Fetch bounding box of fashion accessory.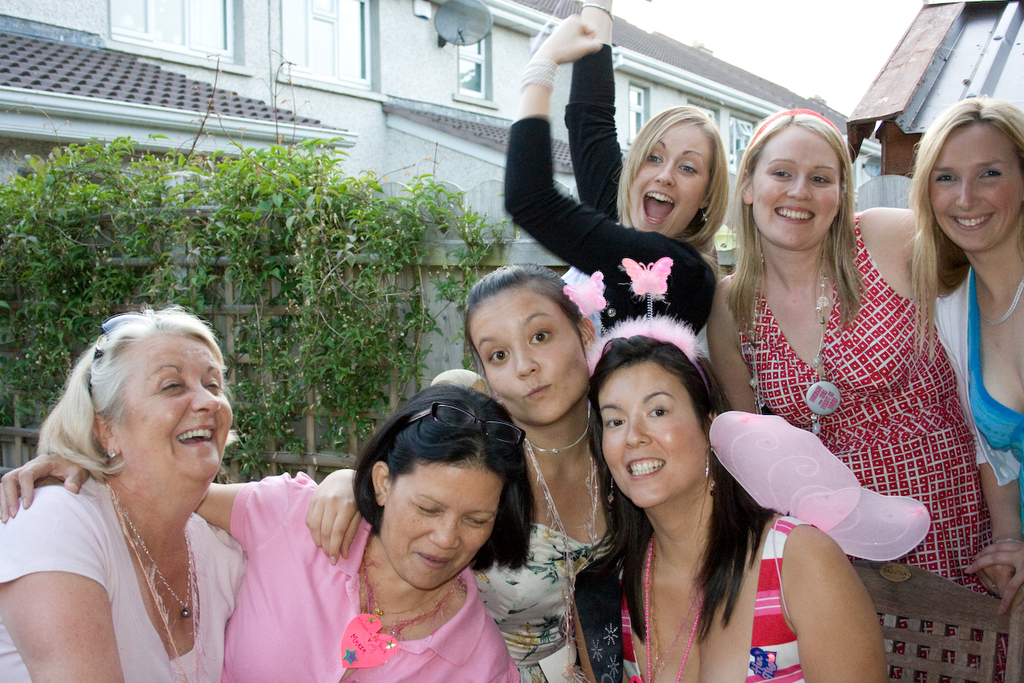
Bbox: 709/411/931/563.
